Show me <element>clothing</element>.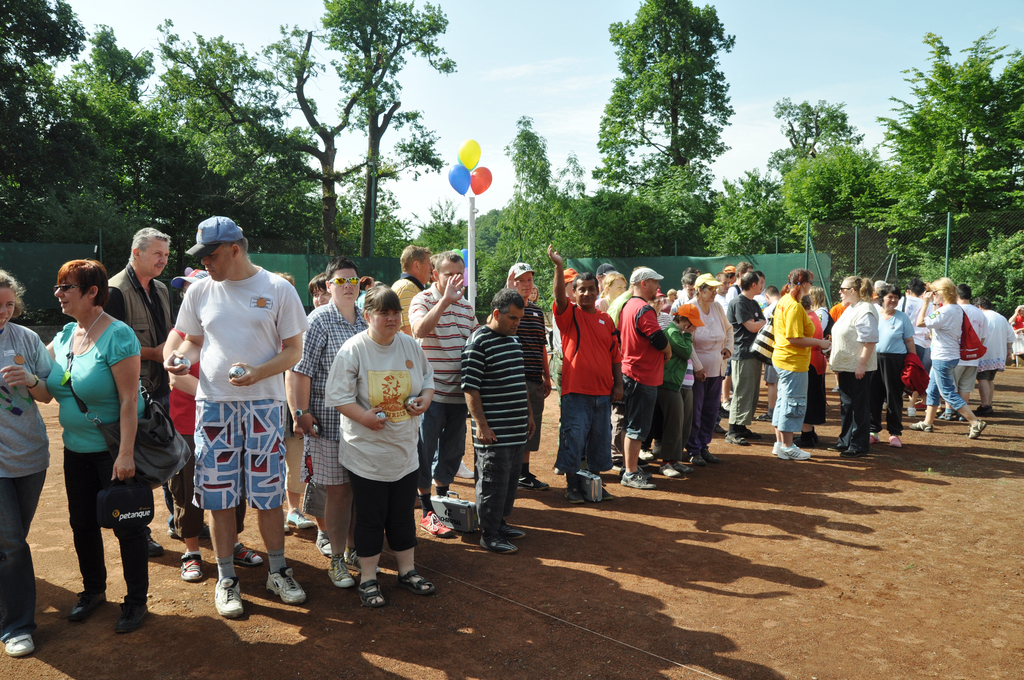
<element>clothing</element> is here: box(0, 319, 58, 625).
